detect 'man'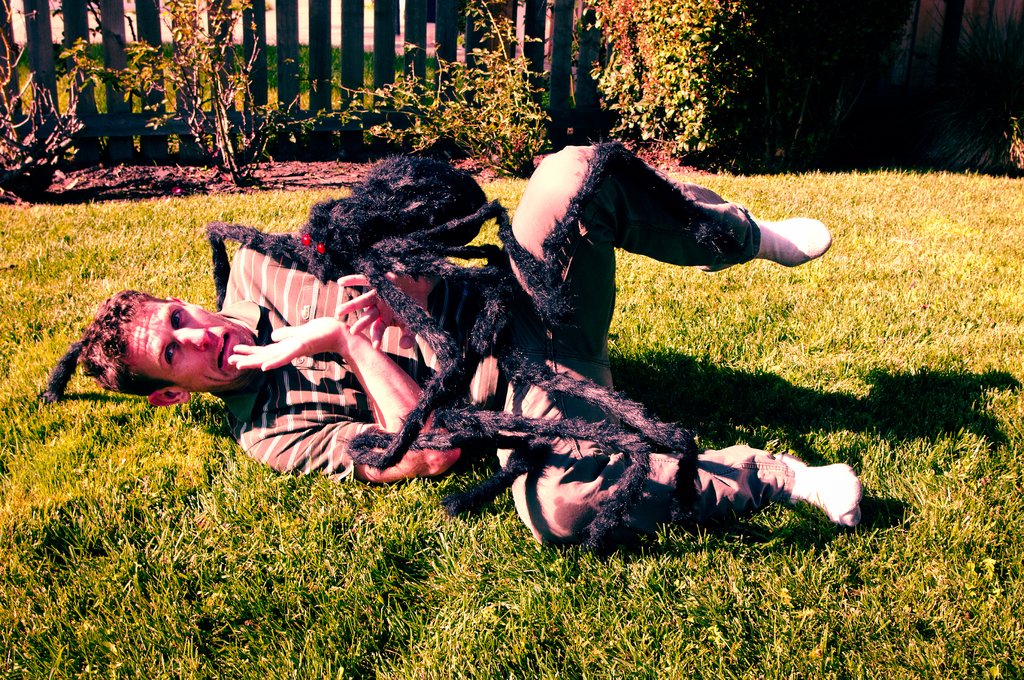
{"x1": 81, "y1": 129, "x2": 874, "y2": 544}
